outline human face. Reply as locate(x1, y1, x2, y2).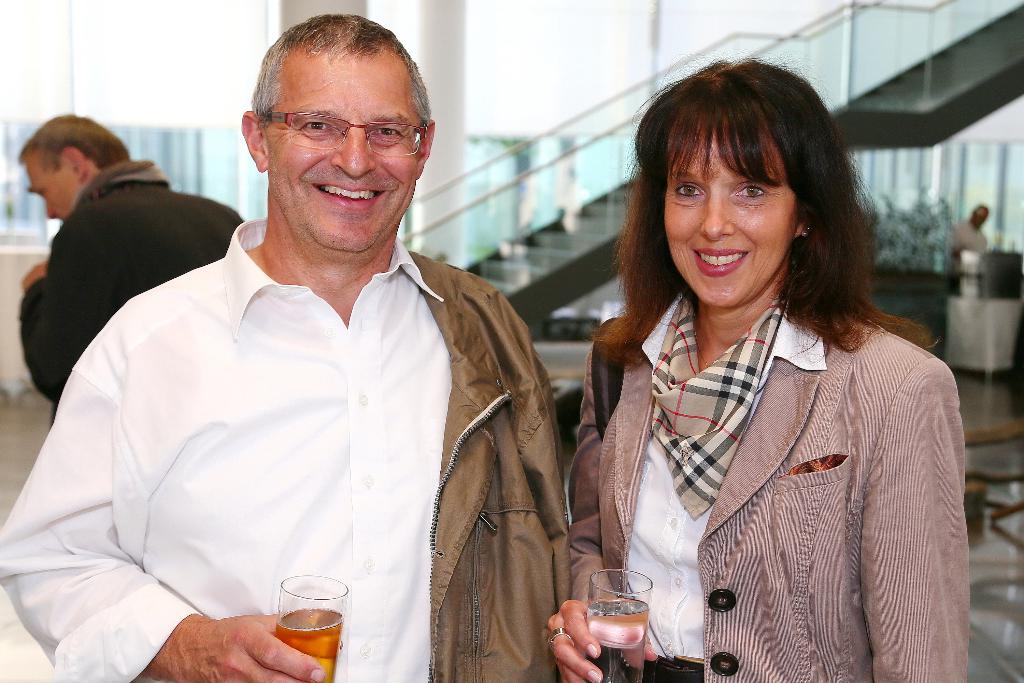
locate(271, 53, 415, 264).
